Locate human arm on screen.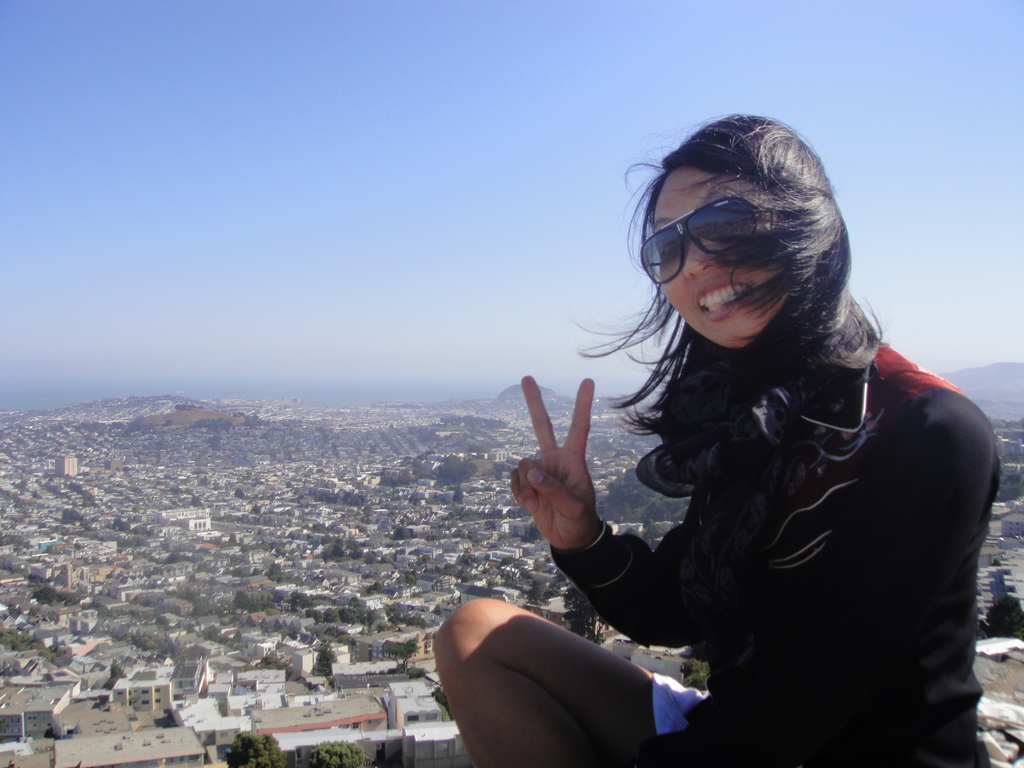
On screen at <box>511,367,723,647</box>.
